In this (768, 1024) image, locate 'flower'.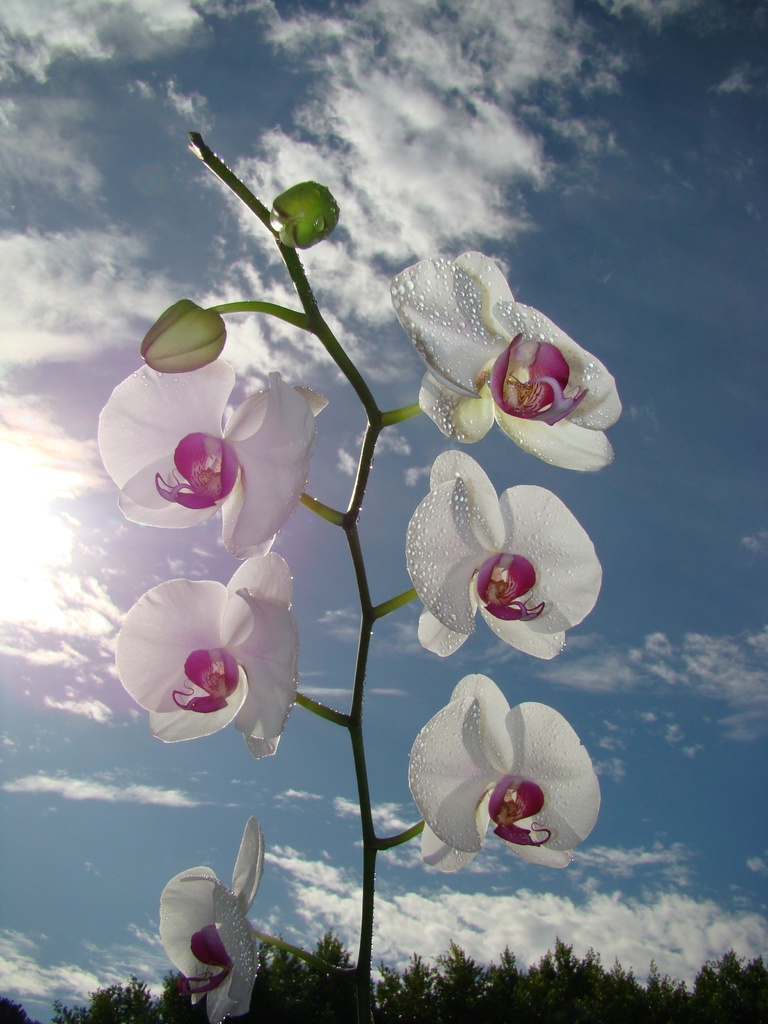
Bounding box: 93/363/329/560.
